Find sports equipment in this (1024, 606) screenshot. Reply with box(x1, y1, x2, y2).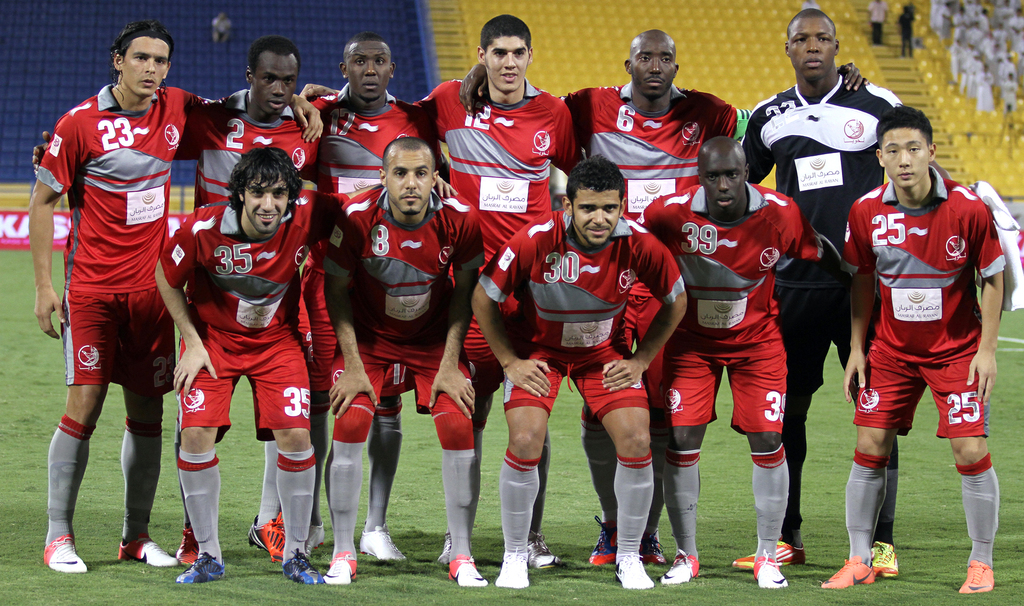
box(179, 525, 200, 569).
